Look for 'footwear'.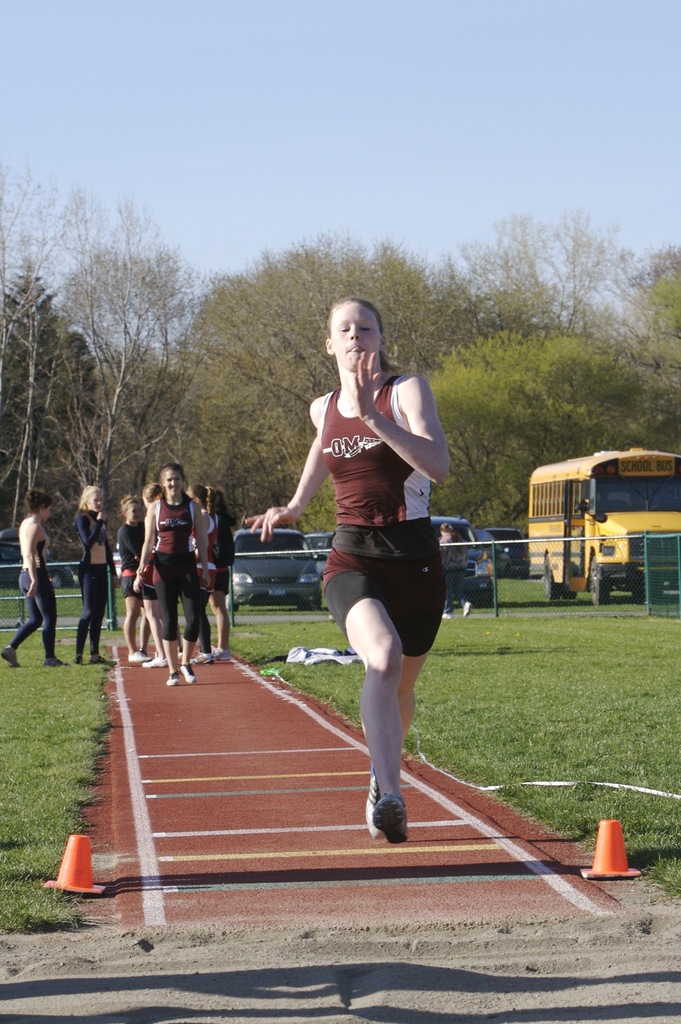
Found: 193 653 212 665.
